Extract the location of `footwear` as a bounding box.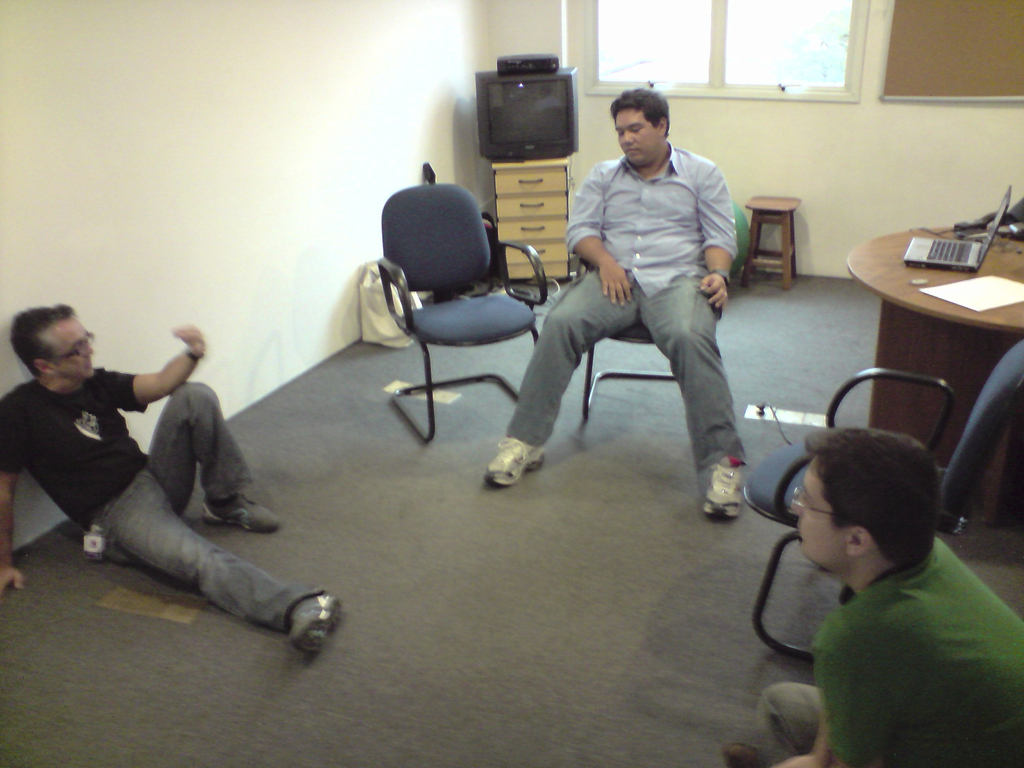
(x1=717, y1=742, x2=768, y2=766).
